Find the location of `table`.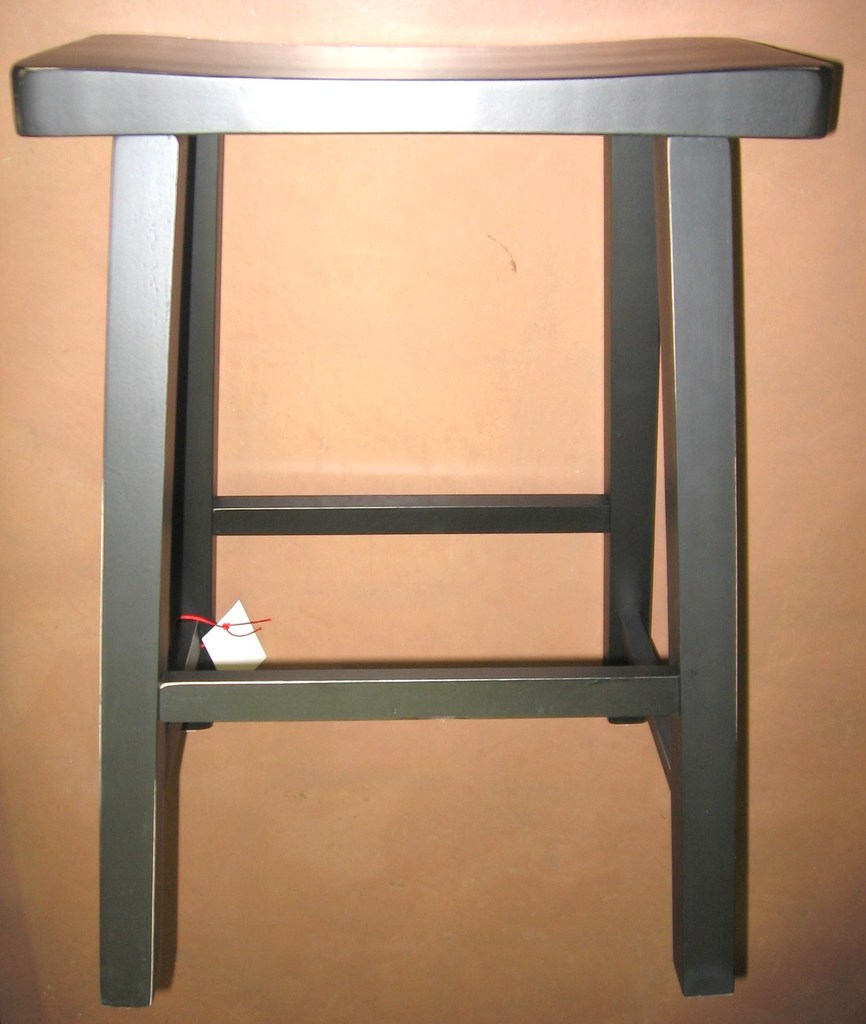
Location: BBox(19, 85, 842, 989).
